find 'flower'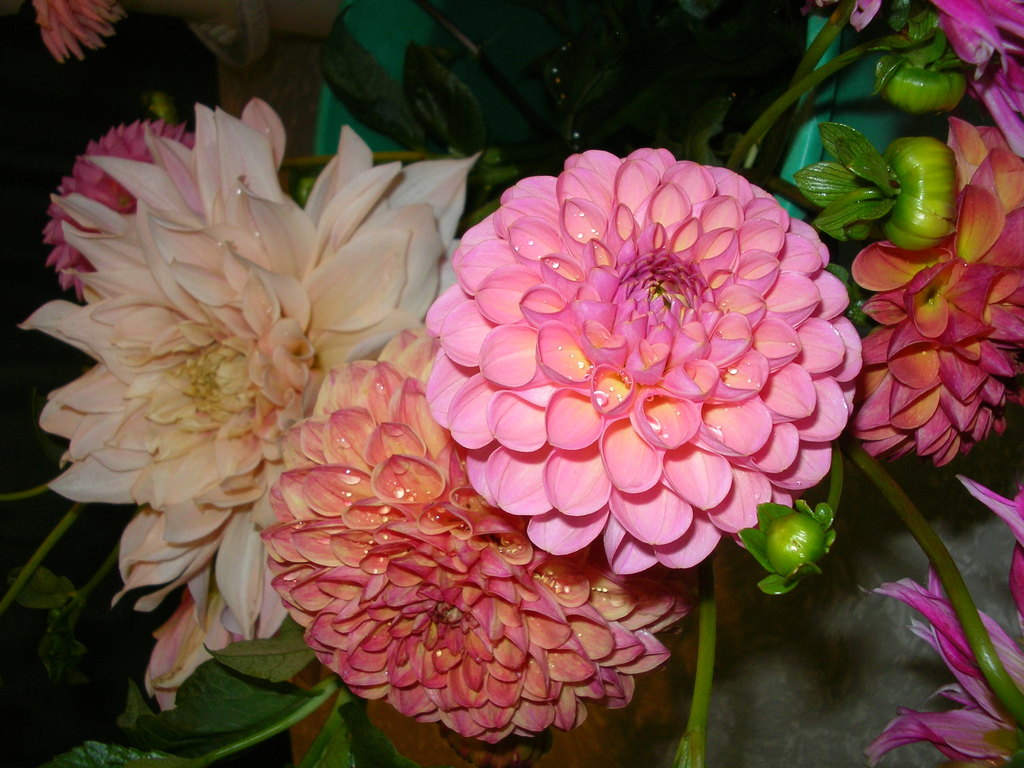
<bbox>20, 95, 484, 710</bbox>
